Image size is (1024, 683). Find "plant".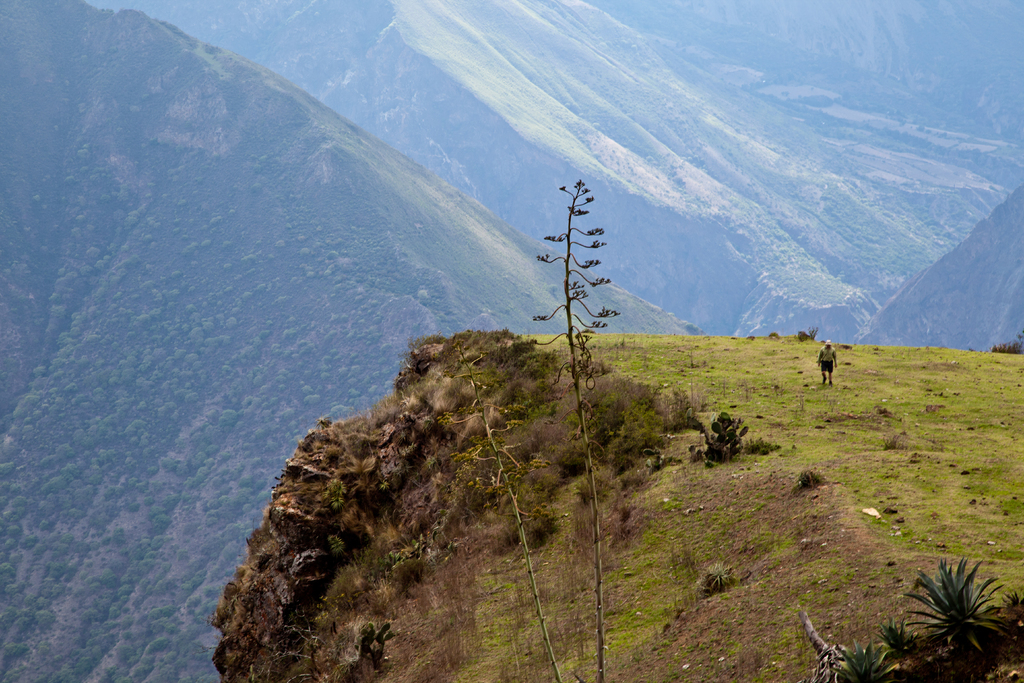
region(804, 323, 819, 344).
